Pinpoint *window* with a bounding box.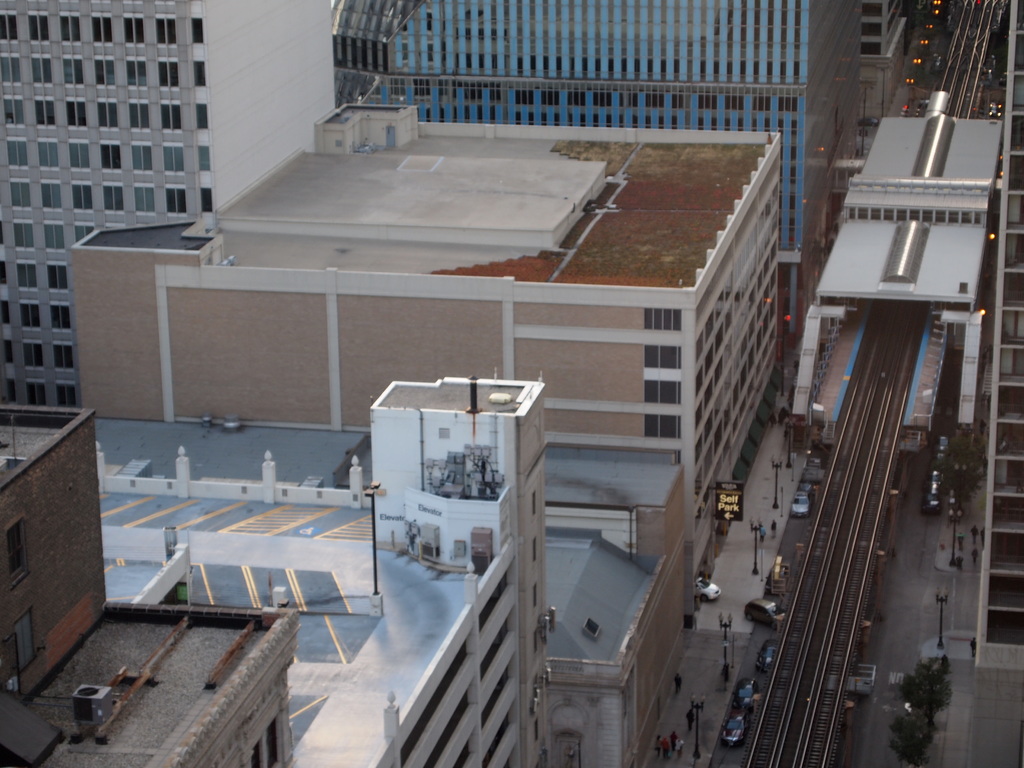
Rect(1010, 195, 1023, 229).
